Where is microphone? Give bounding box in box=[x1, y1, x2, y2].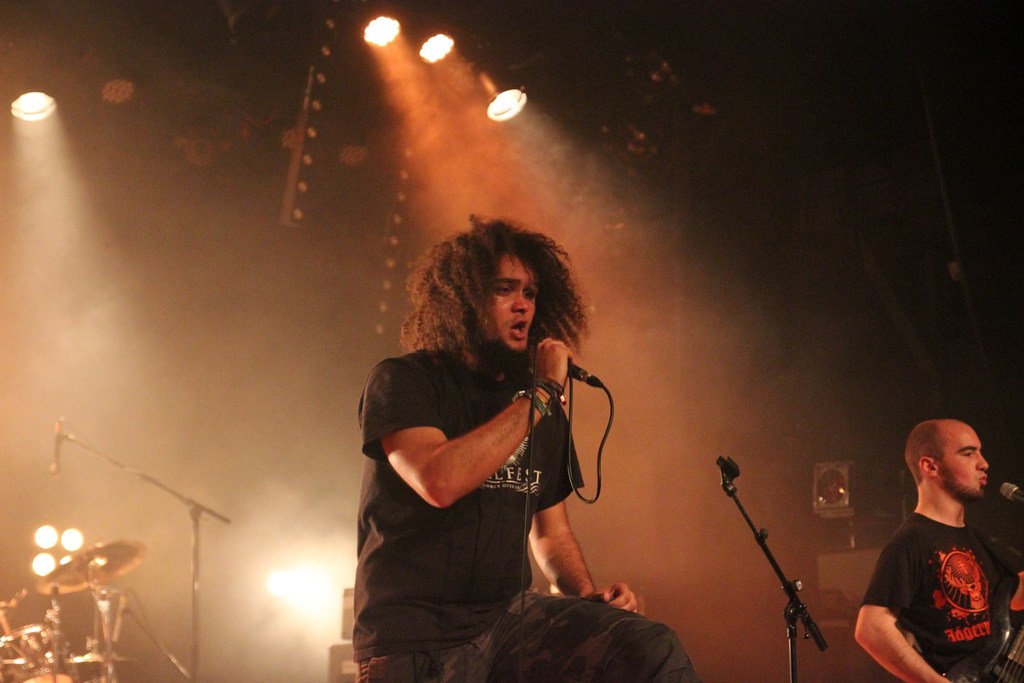
box=[525, 337, 588, 384].
